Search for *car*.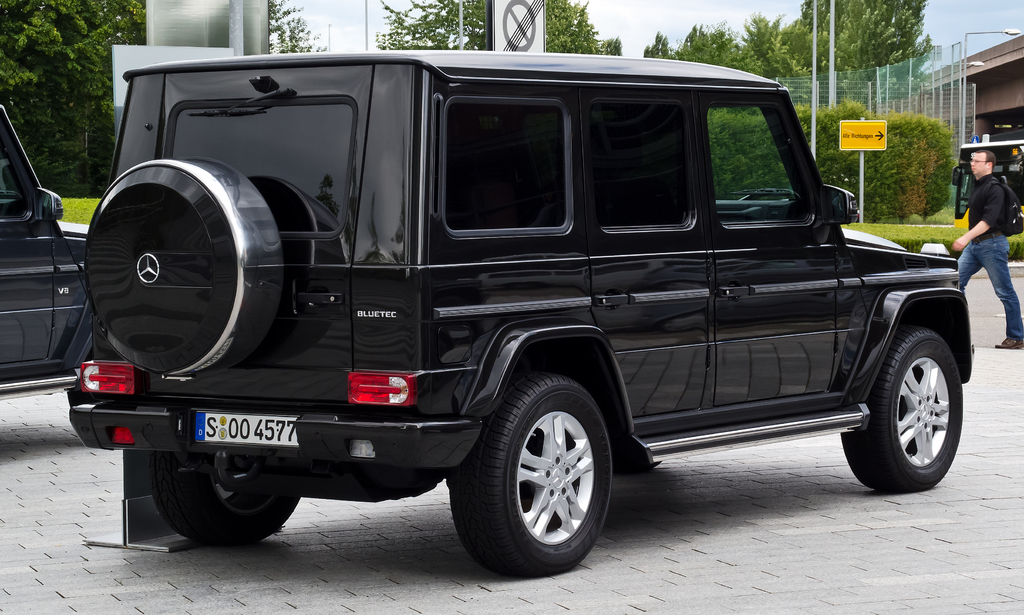
Found at [left=0, top=103, right=92, bottom=400].
